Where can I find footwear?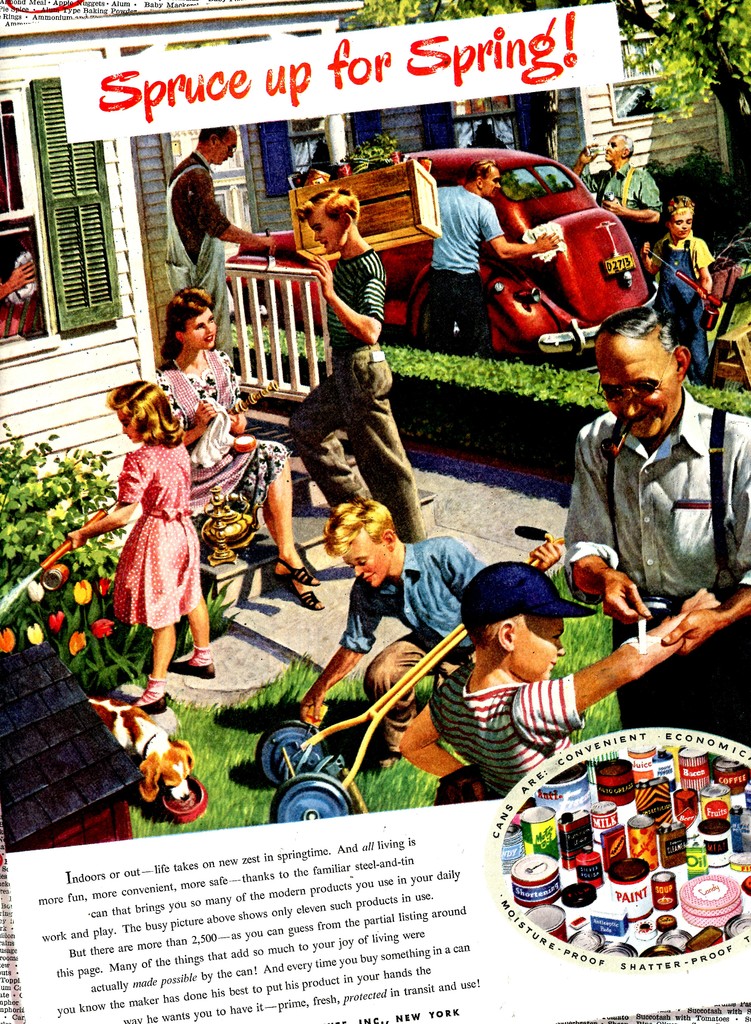
You can find it at locate(377, 746, 396, 771).
